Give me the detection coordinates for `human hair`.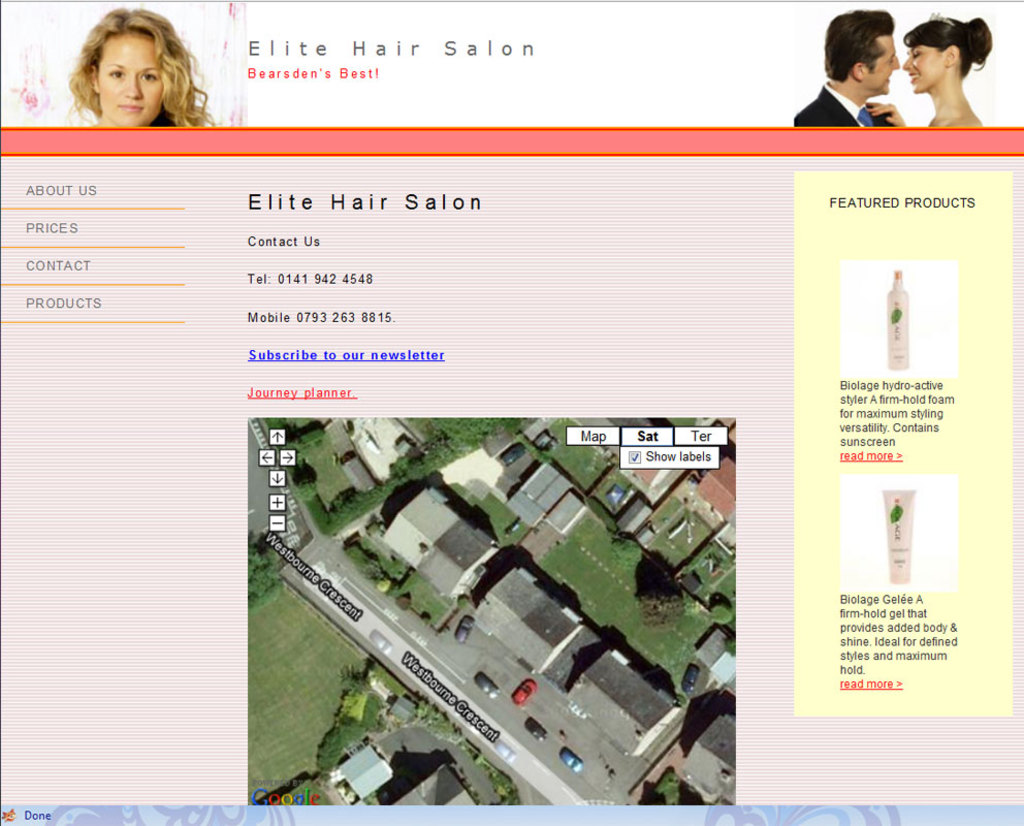
<box>900,12,995,78</box>.
